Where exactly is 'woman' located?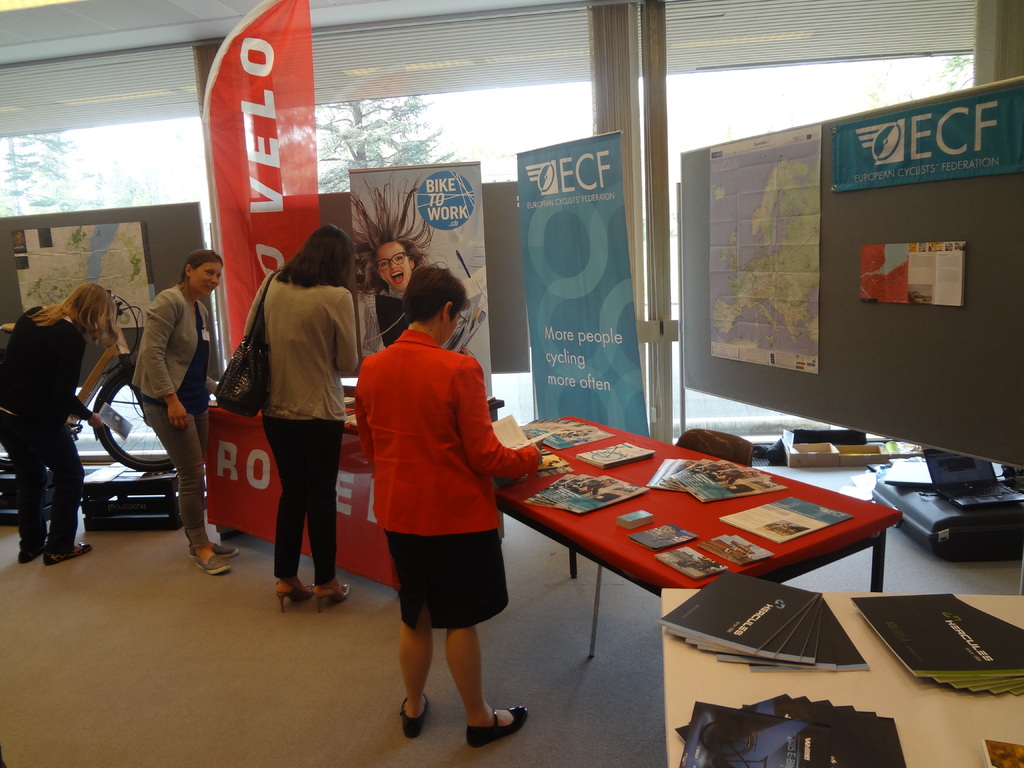
Its bounding box is 131:248:241:577.
